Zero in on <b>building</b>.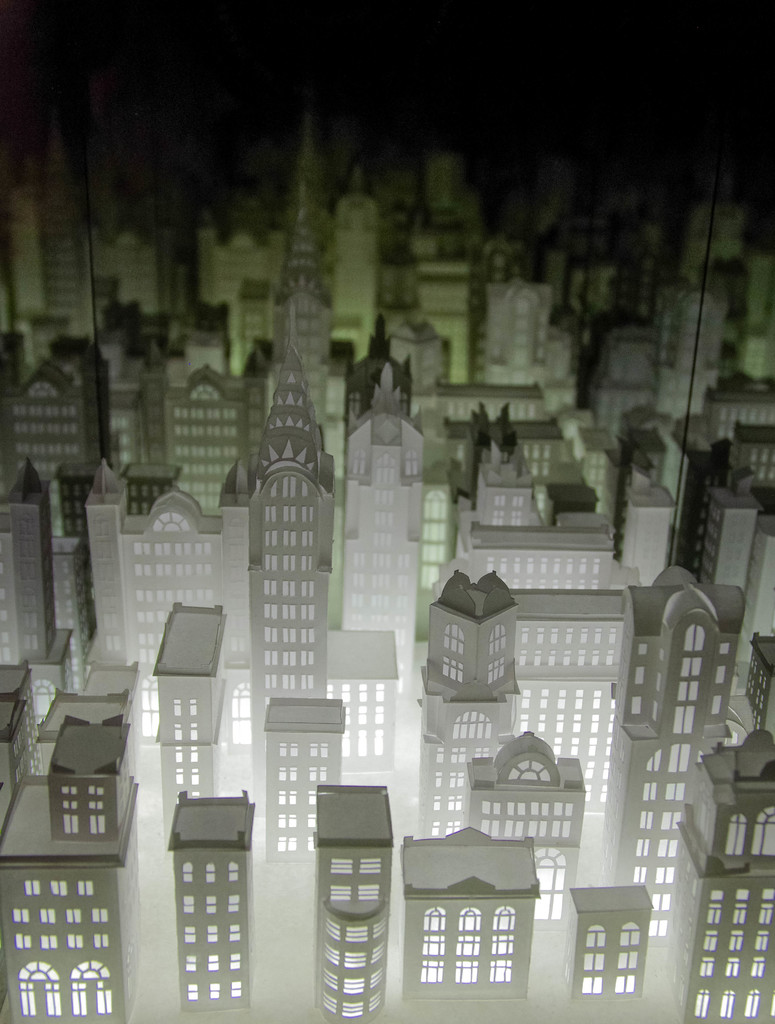
Zeroed in: {"left": 565, "top": 883, "right": 654, "bottom": 1023}.
